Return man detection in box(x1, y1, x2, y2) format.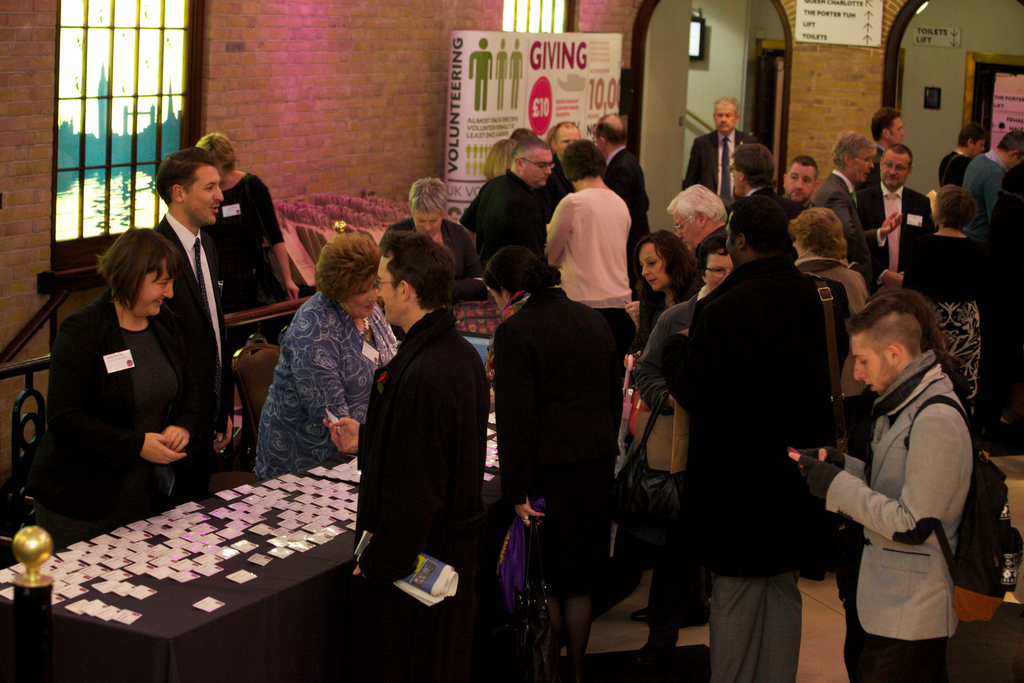
box(655, 193, 849, 682).
